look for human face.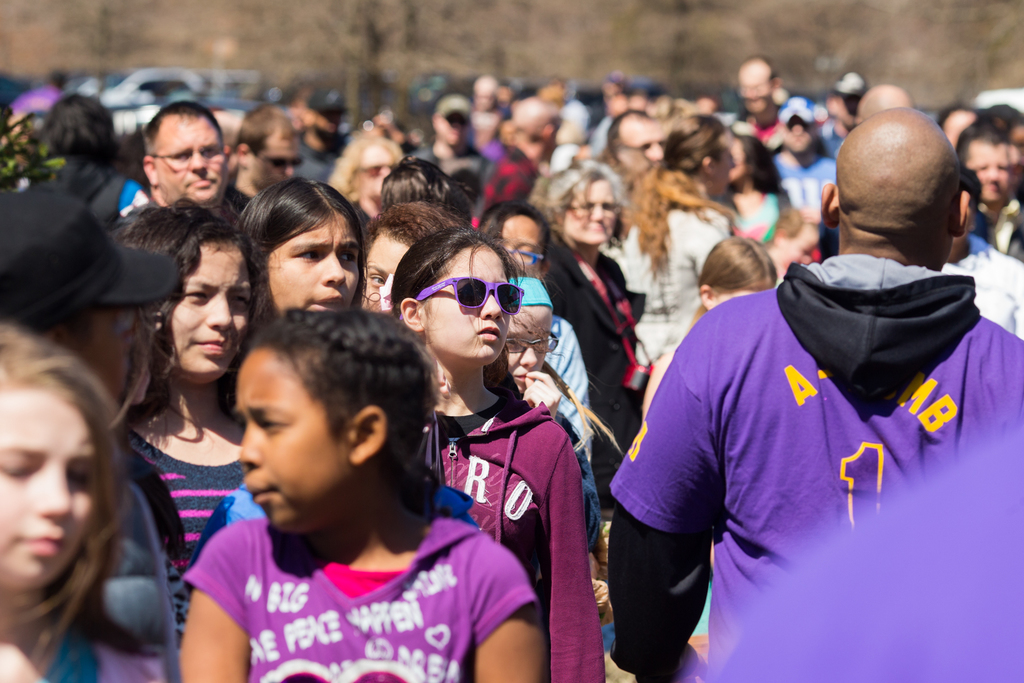
Found: left=266, top=212, right=360, bottom=315.
